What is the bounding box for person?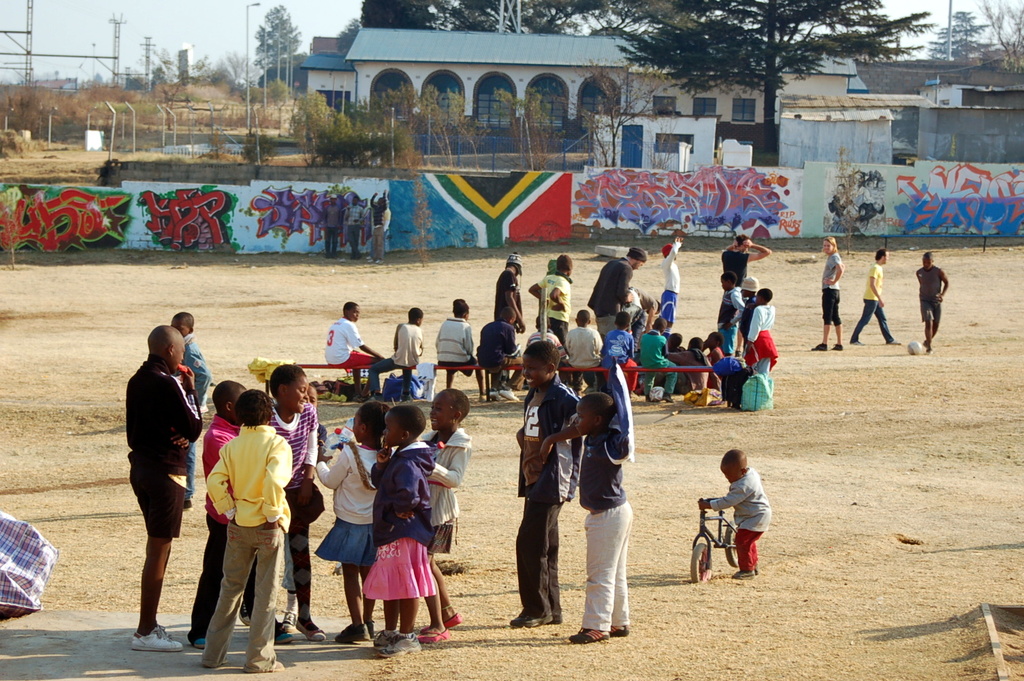
rect(709, 451, 771, 586).
